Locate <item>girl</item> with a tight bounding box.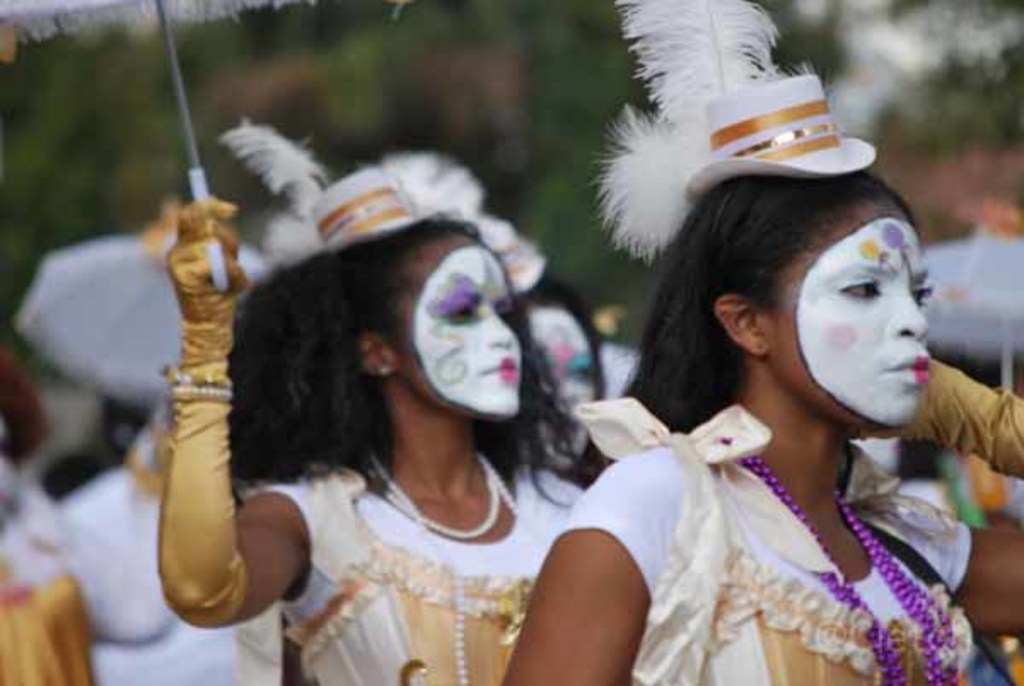
box=[503, 0, 973, 684].
